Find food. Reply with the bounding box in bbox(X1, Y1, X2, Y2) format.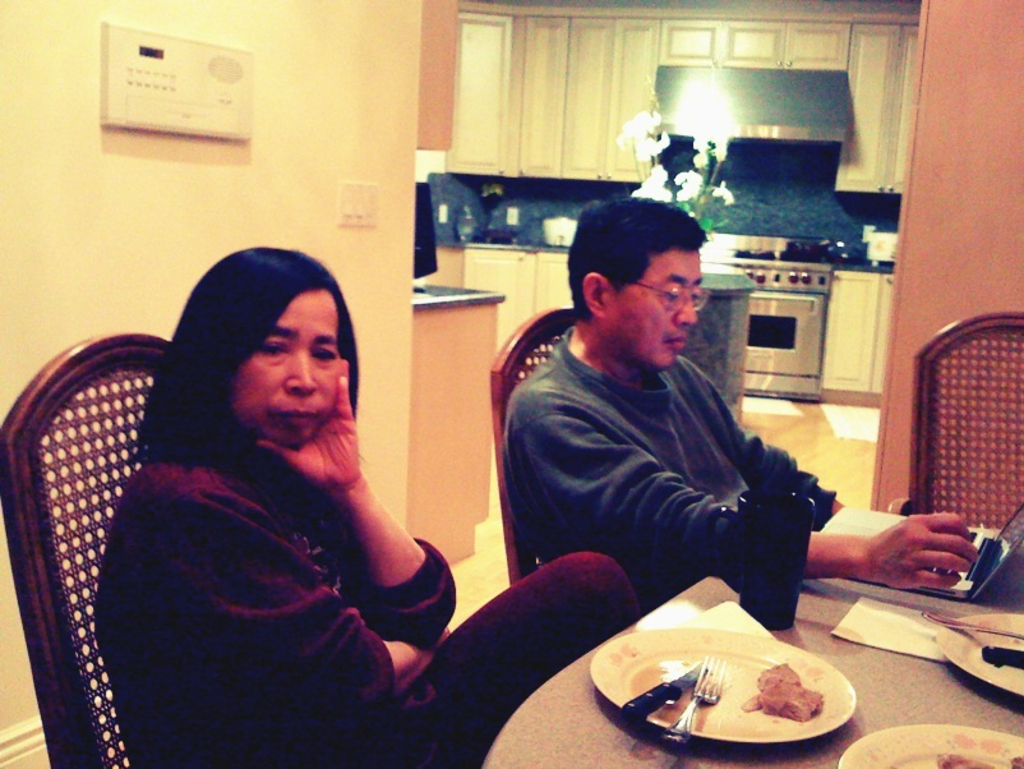
bbox(932, 749, 1023, 768).
